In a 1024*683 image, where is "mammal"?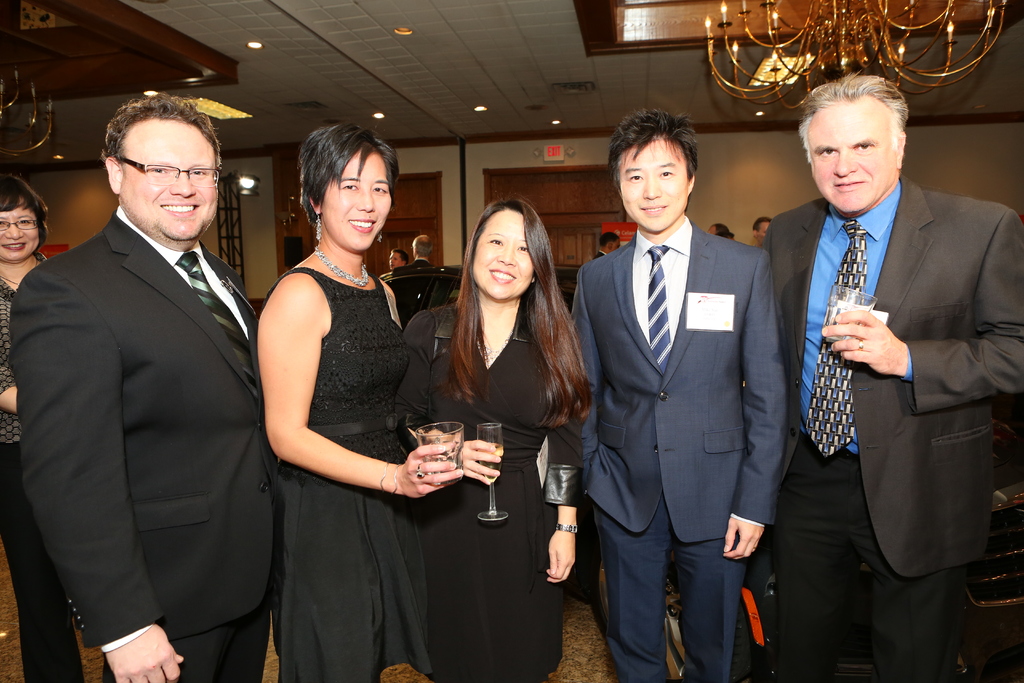
detection(756, 76, 1023, 682).
